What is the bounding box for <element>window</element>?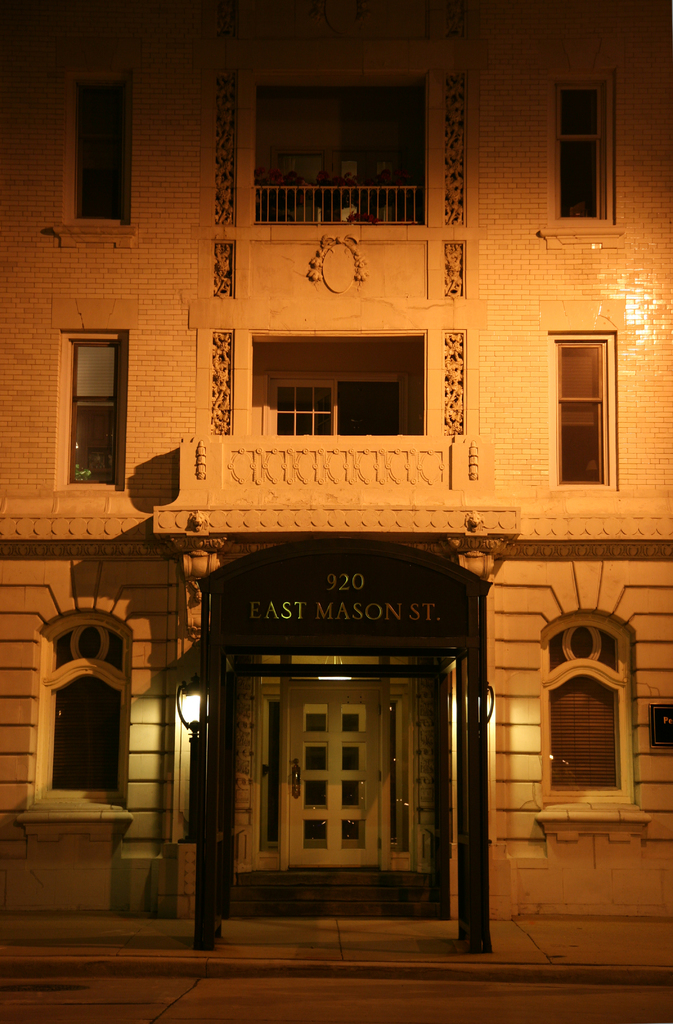
[left=56, top=84, right=127, bottom=232].
